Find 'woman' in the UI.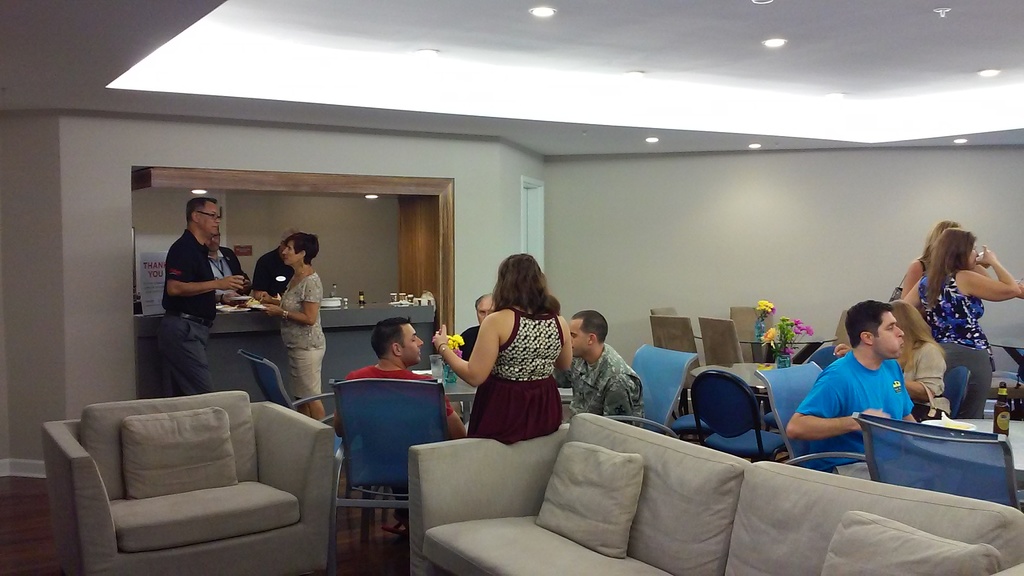
UI element at rect(833, 300, 950, 423).
